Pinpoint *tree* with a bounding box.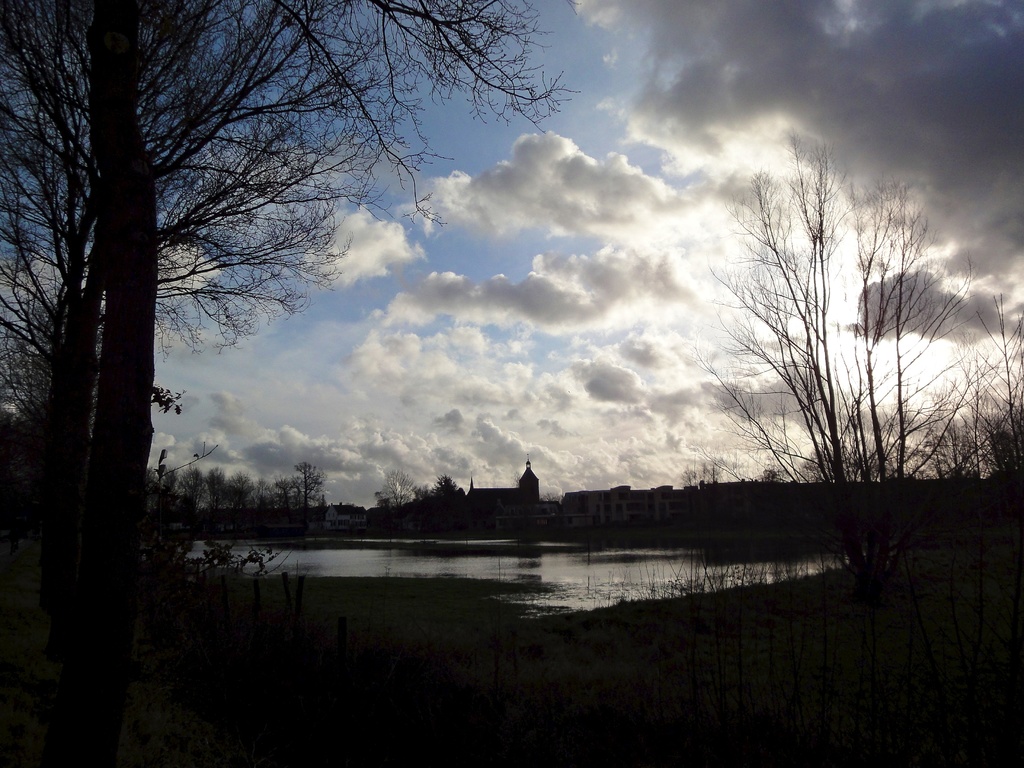
box(761, 457, 792, 507).
